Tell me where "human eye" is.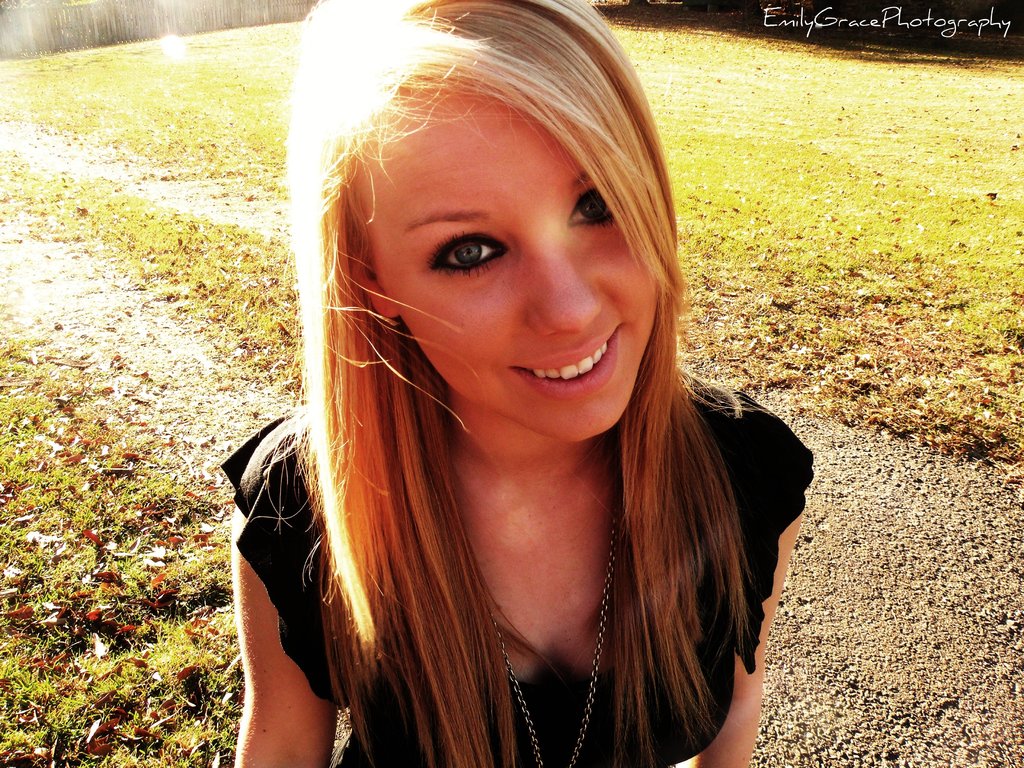
"human eye" is at bbox(422, 213, 530, 292).
